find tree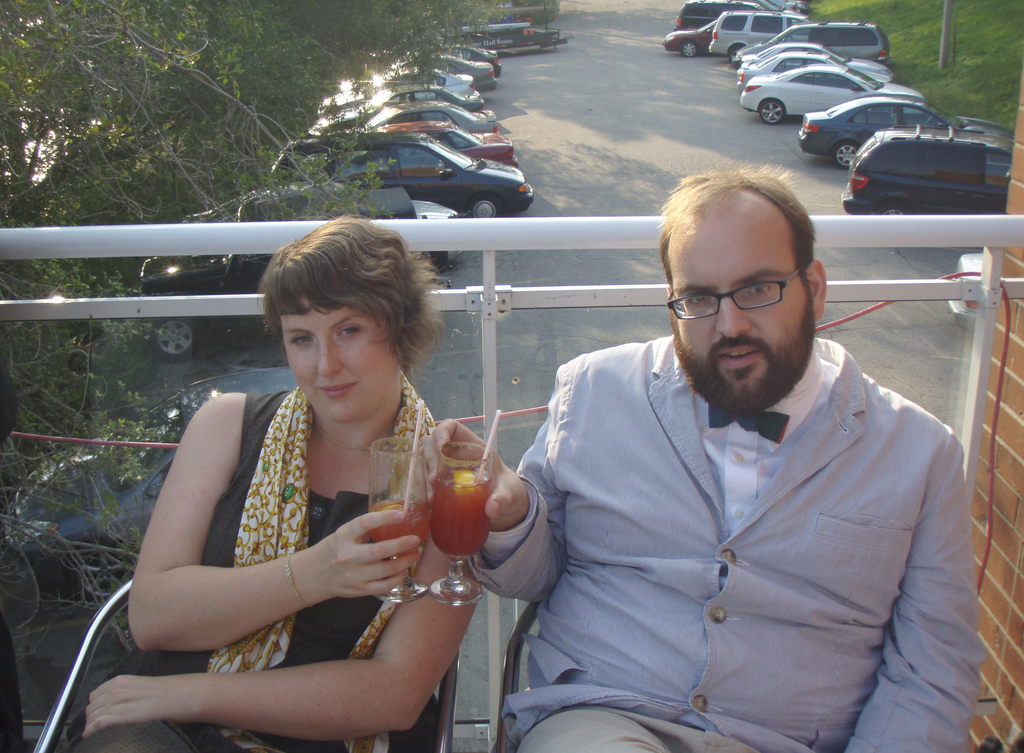
(301,0,492,218)
